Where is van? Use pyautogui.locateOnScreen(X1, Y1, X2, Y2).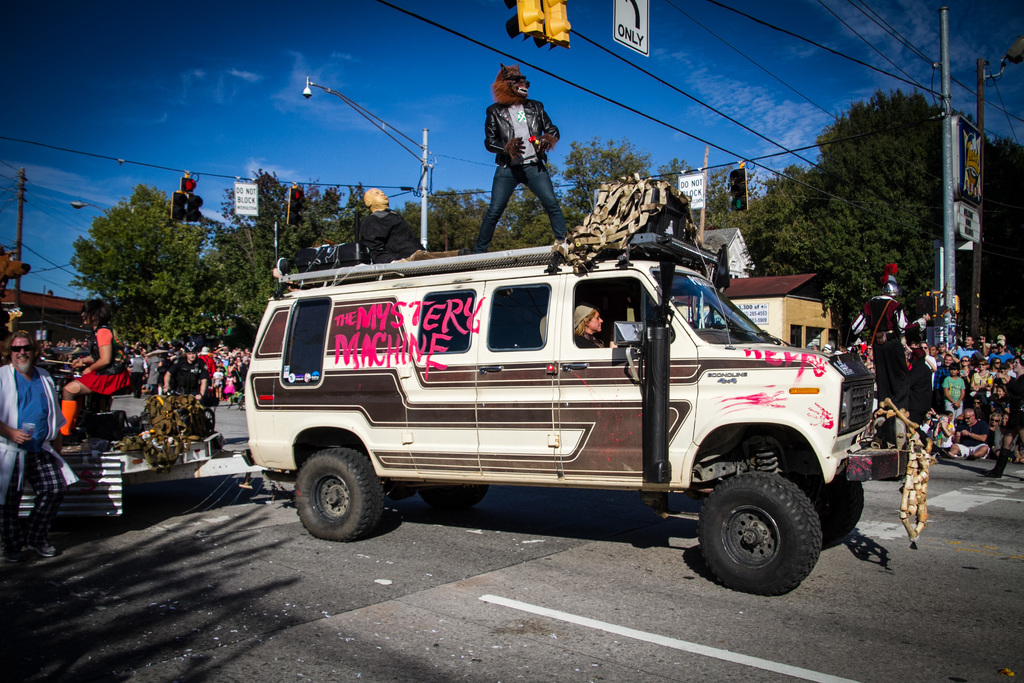
pyautogui.locateOnScreen(240, 228, 911, 596).
